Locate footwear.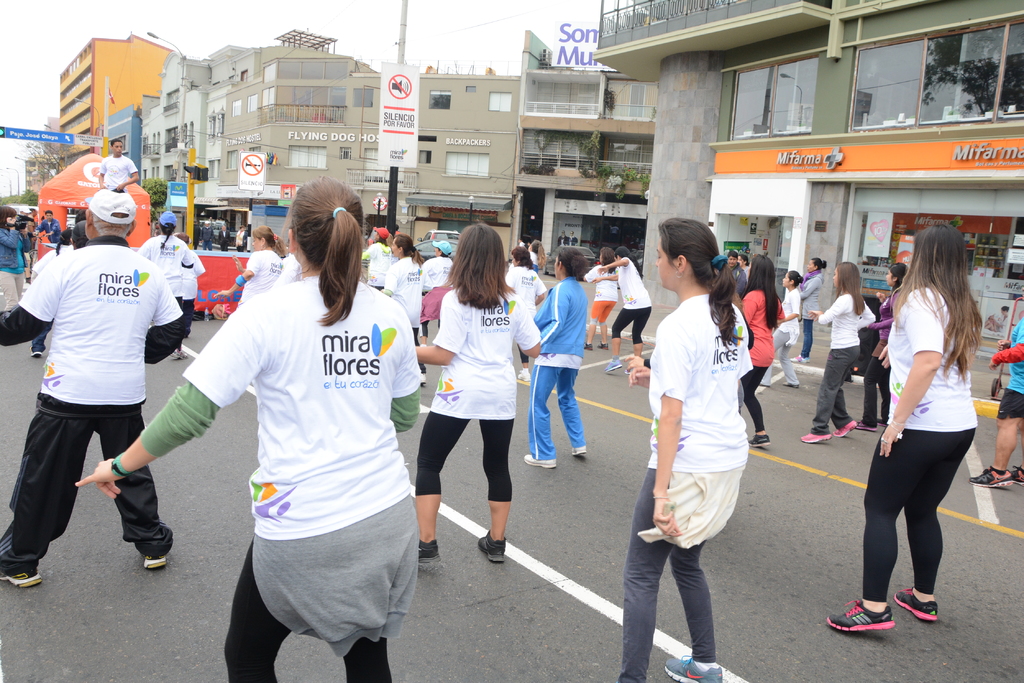
Bounding box: bbox=[172, 349, 189, 360].
